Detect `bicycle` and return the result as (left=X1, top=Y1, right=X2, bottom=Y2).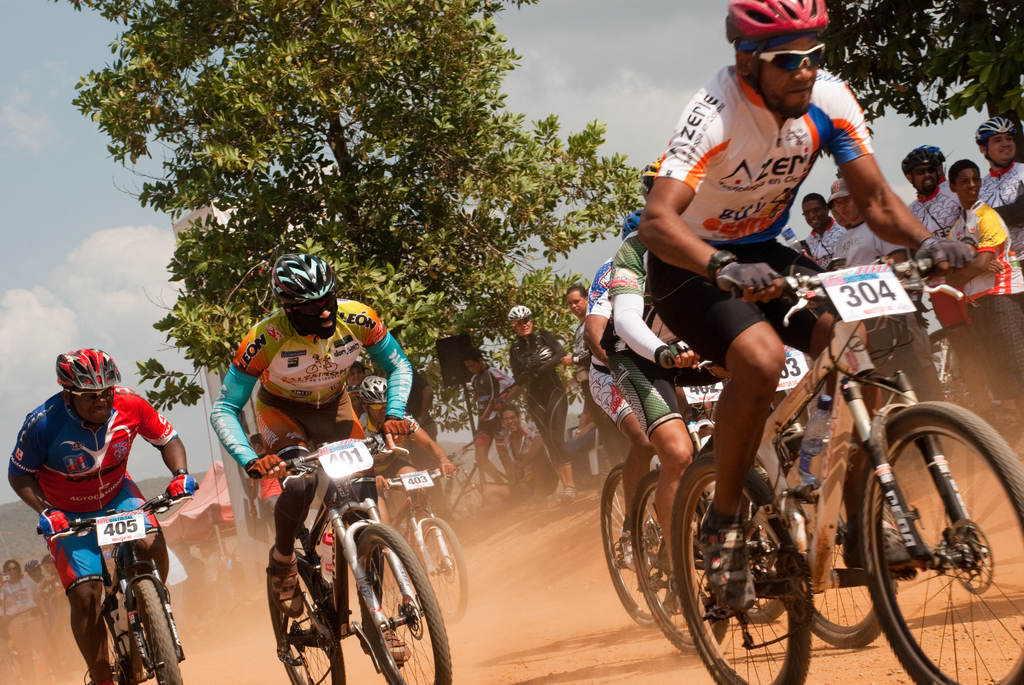
(left=332, top=439, right=479, bottom=645).
